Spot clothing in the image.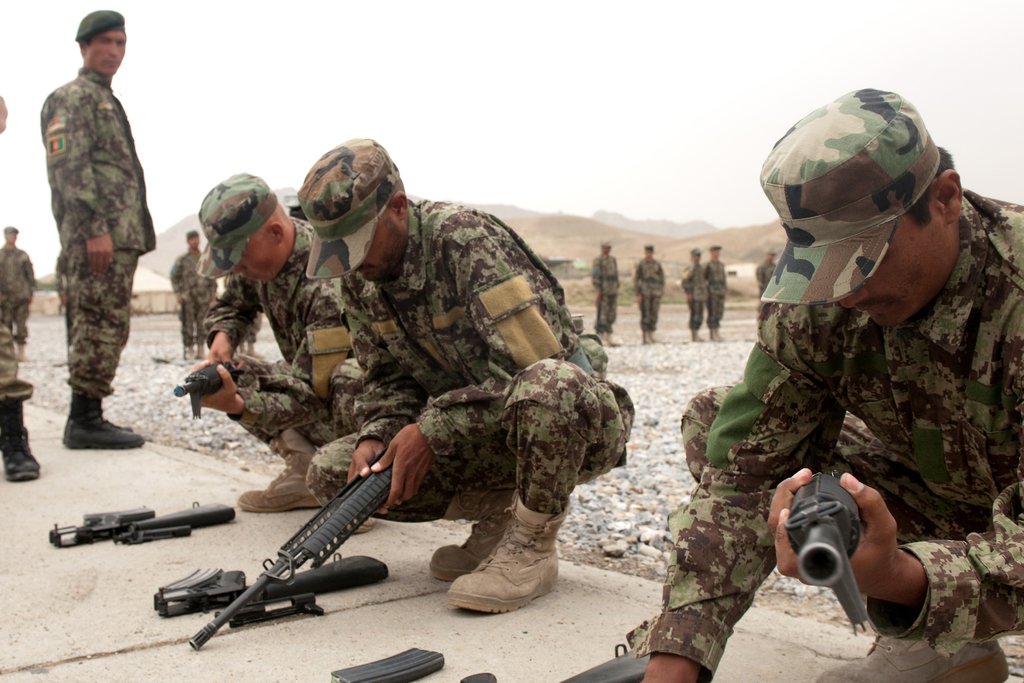
clothing found at bbox=[199, 218, 362, 512].
